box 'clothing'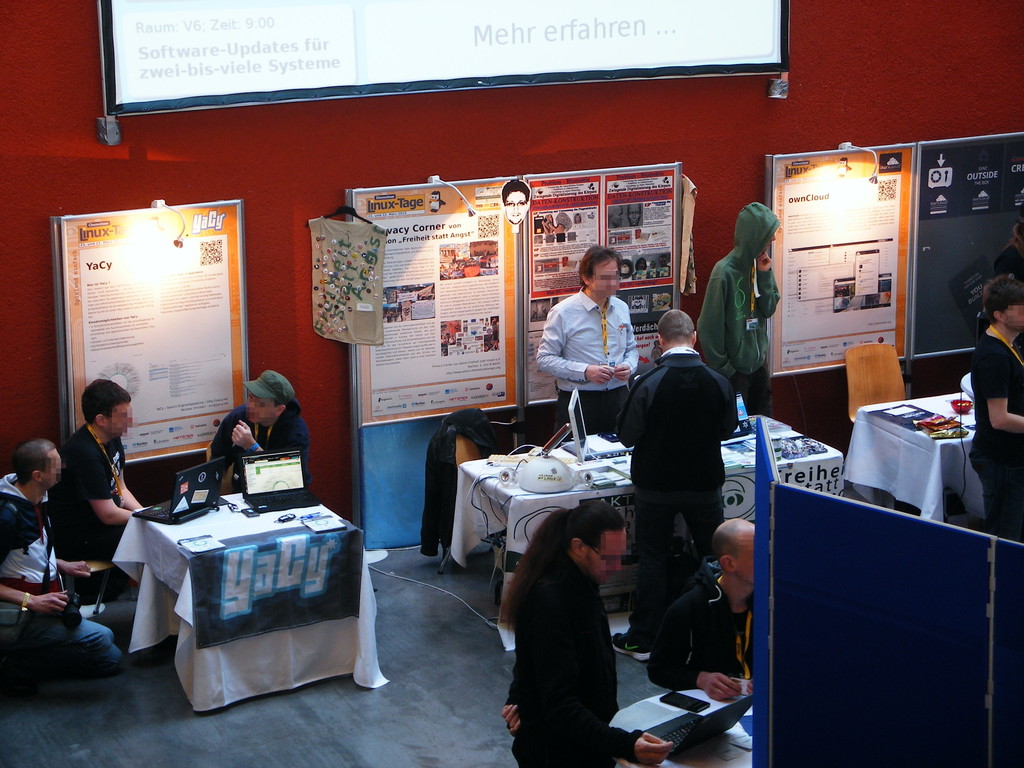
[533, 287, 640, 432]
